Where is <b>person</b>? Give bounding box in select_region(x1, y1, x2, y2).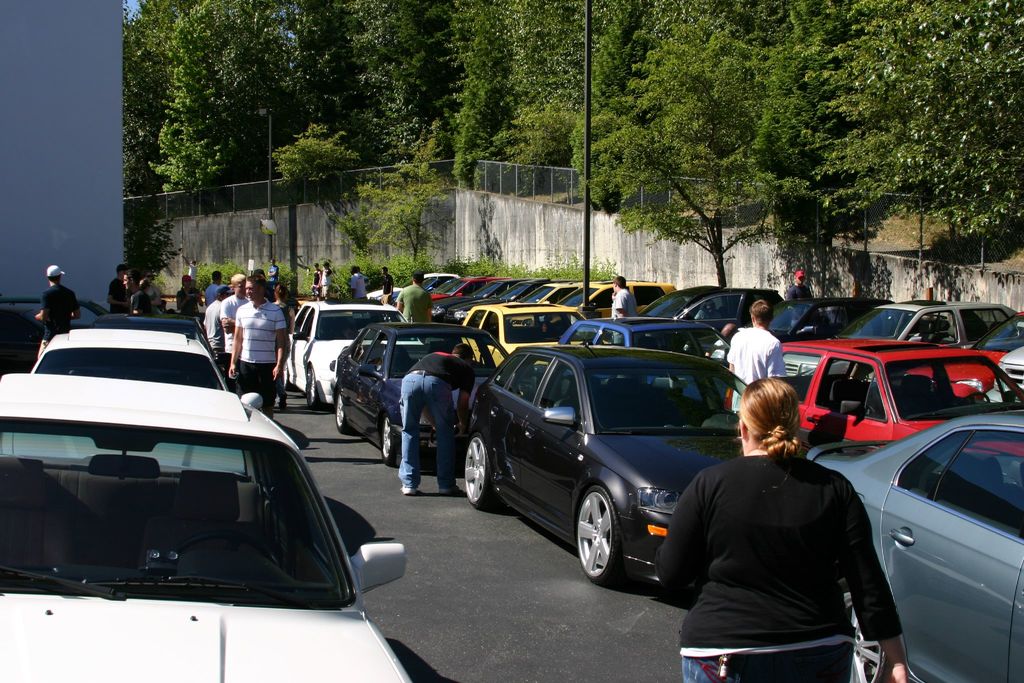
select_region(221, 273, 253, 393).
